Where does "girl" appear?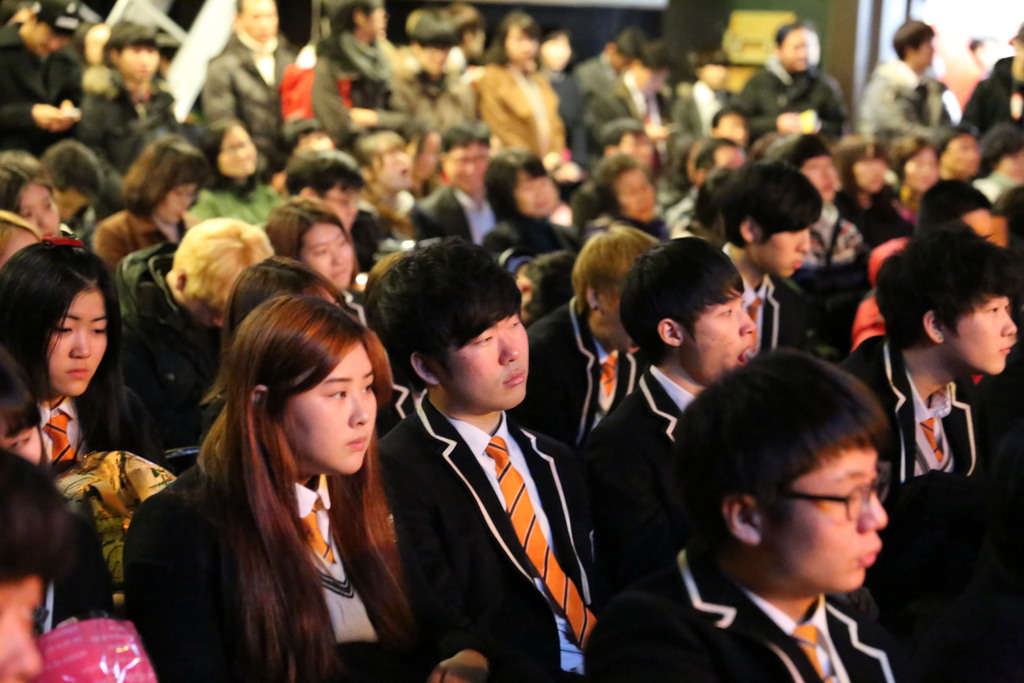
Appears at left=0, top=231, right=166, bottom=483.
